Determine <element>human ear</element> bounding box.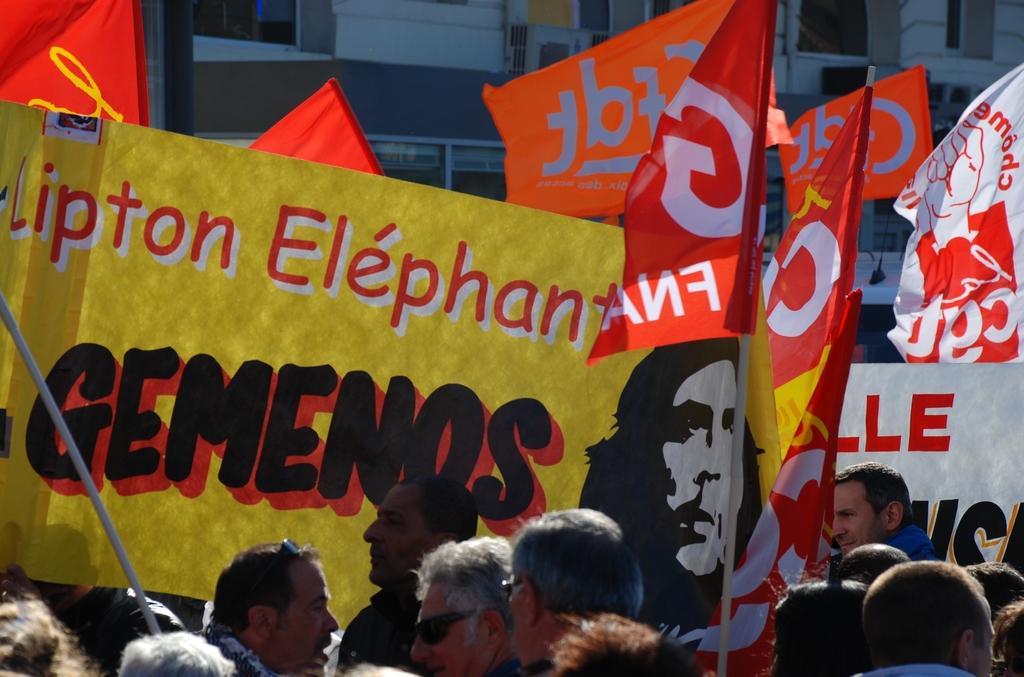
Determined: <bbox>521, 578, 538, 624</bbox>.
